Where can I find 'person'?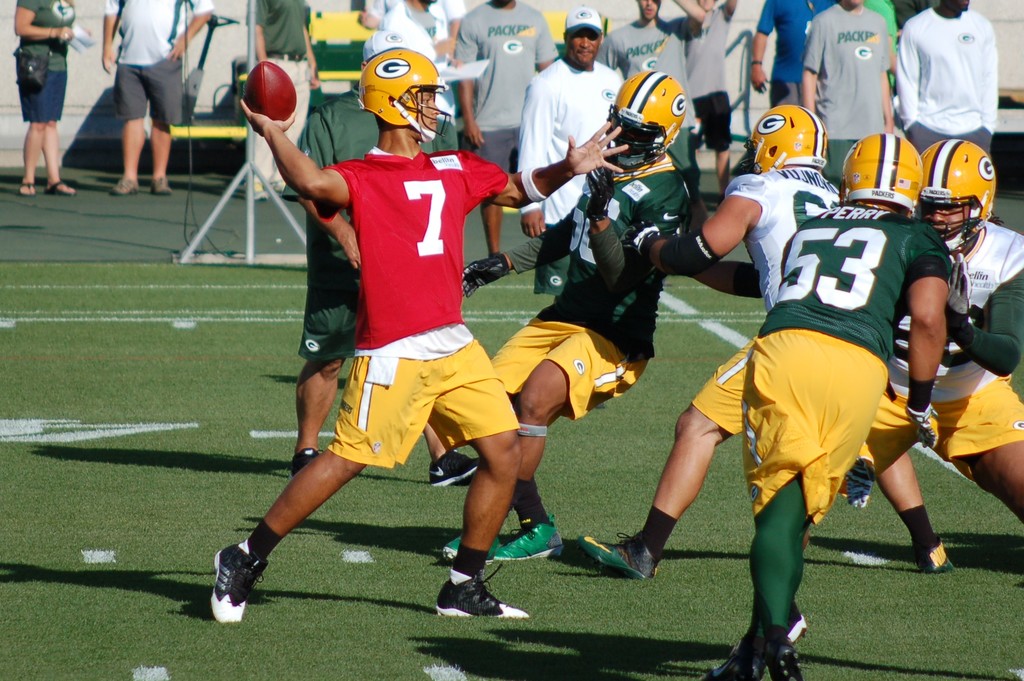
You can find it at [106, 0, 215, 200].
